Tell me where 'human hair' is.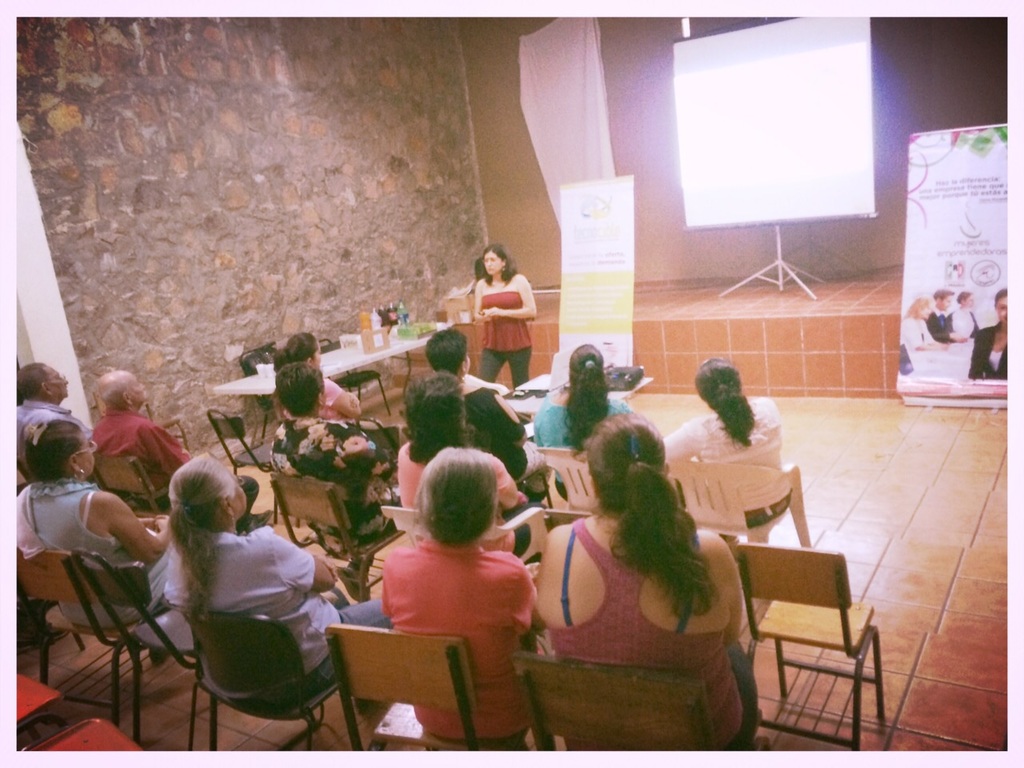
'human hair' is at box=[2, 362, 46, 402].
